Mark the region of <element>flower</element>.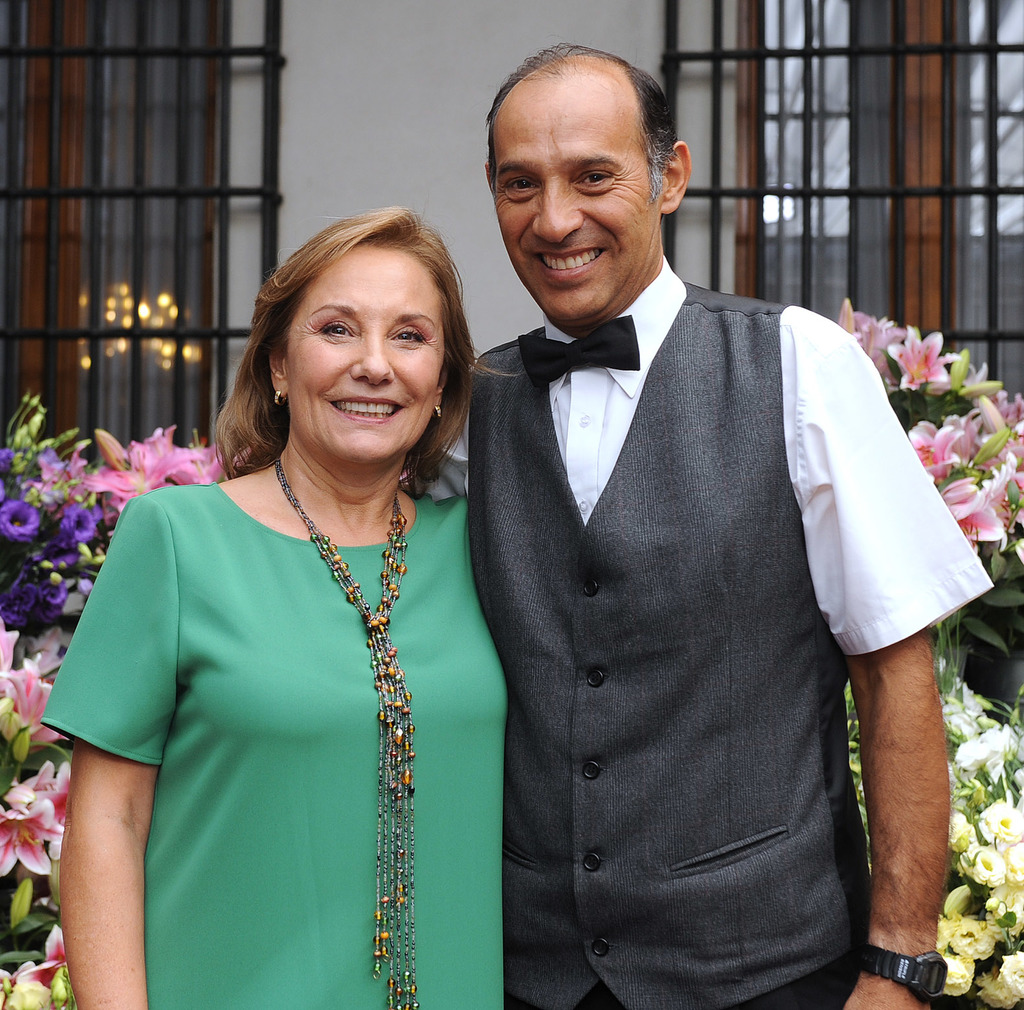
Region: (837, 296, 900, 367).
